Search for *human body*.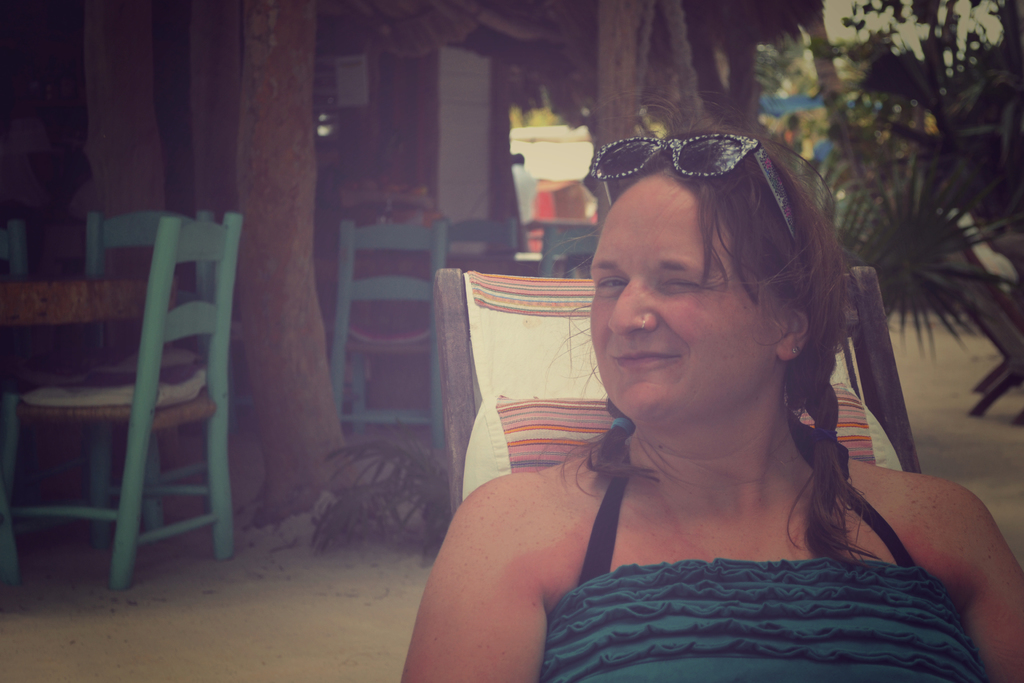
Found at <bbox>392, 154, 962, 679</bbox>.
